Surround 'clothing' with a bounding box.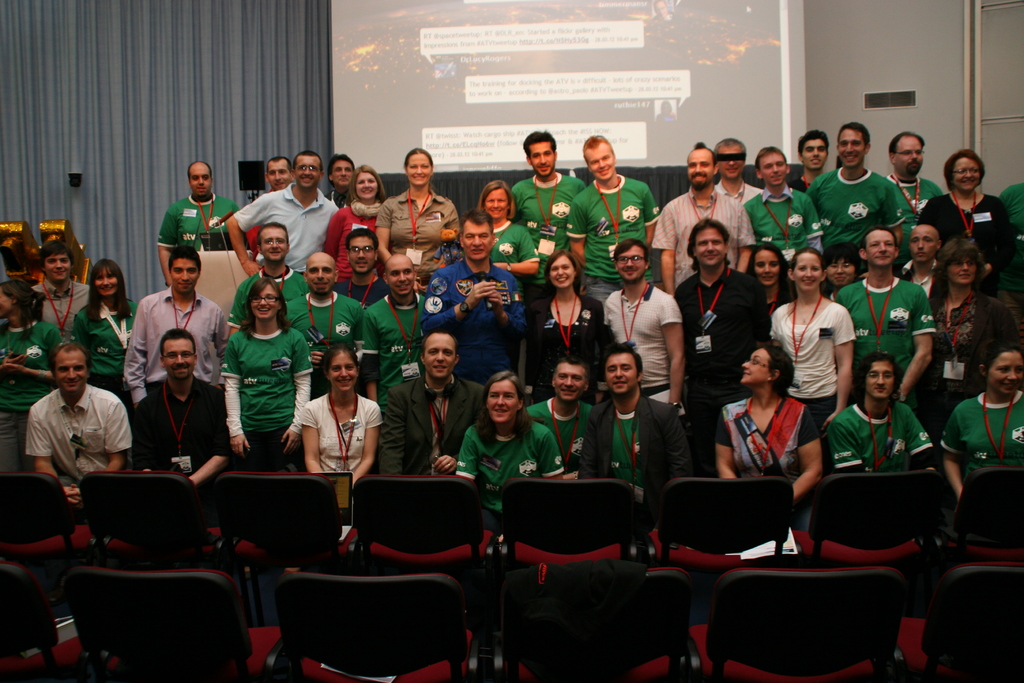
pyautogui.locateOnScreen(564, 169, 657, 308).
